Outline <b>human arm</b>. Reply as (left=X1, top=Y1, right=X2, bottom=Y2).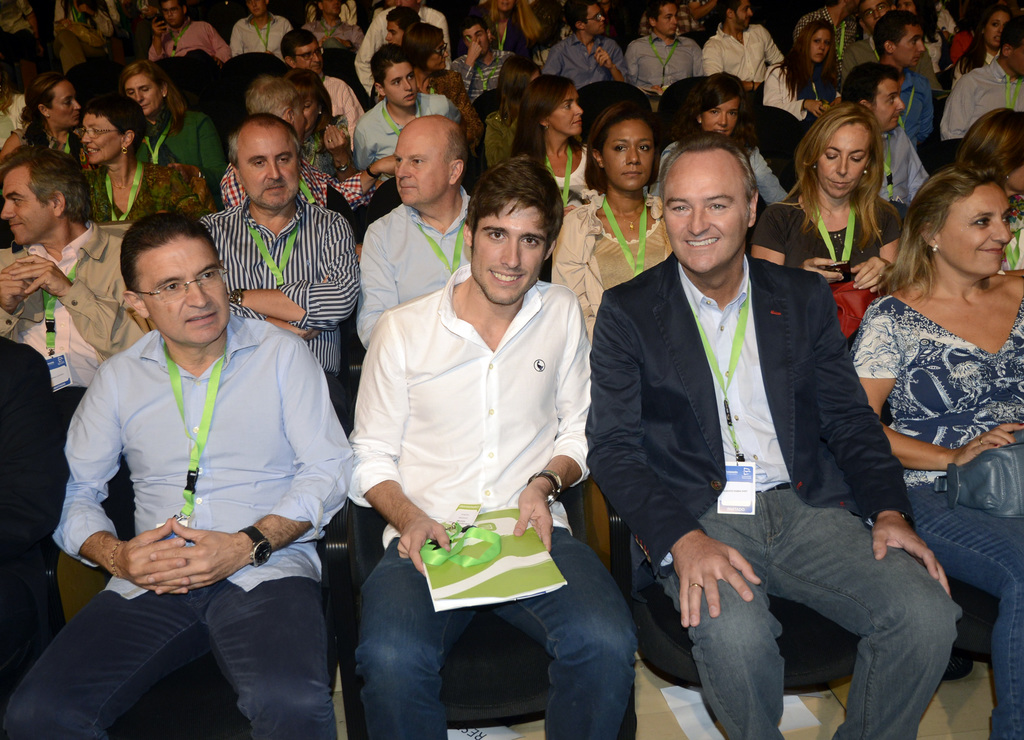
(left=650, top=149, right=678, bottom=198).
